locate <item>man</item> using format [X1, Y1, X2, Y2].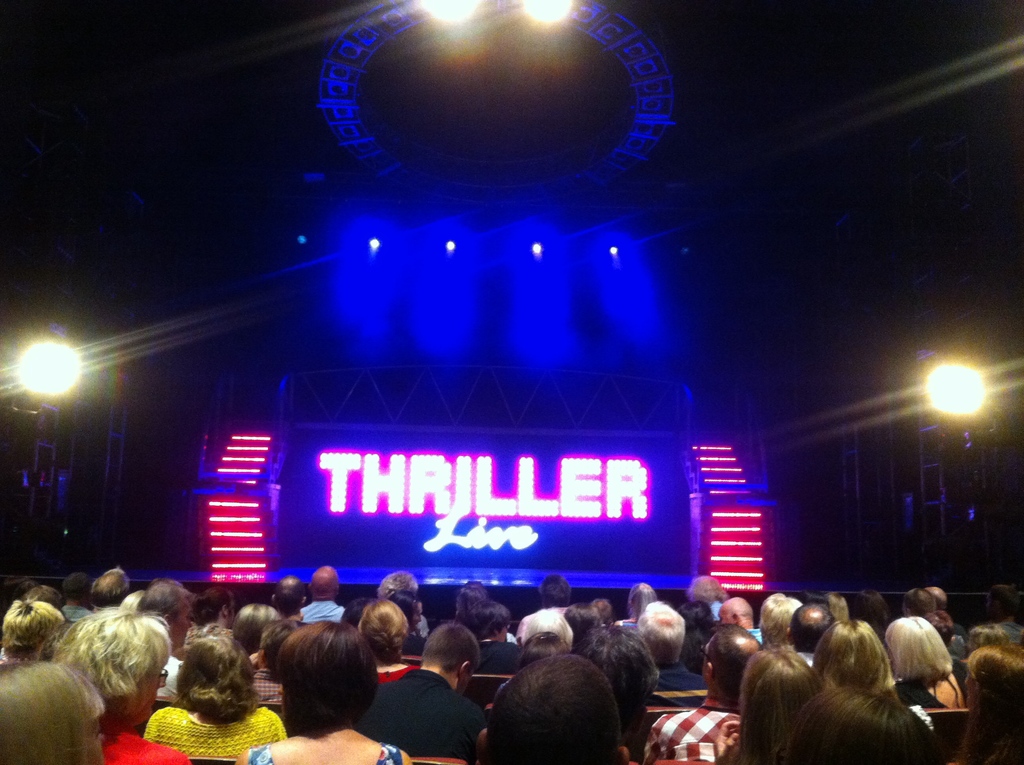
[717, 596, 763, 648].
